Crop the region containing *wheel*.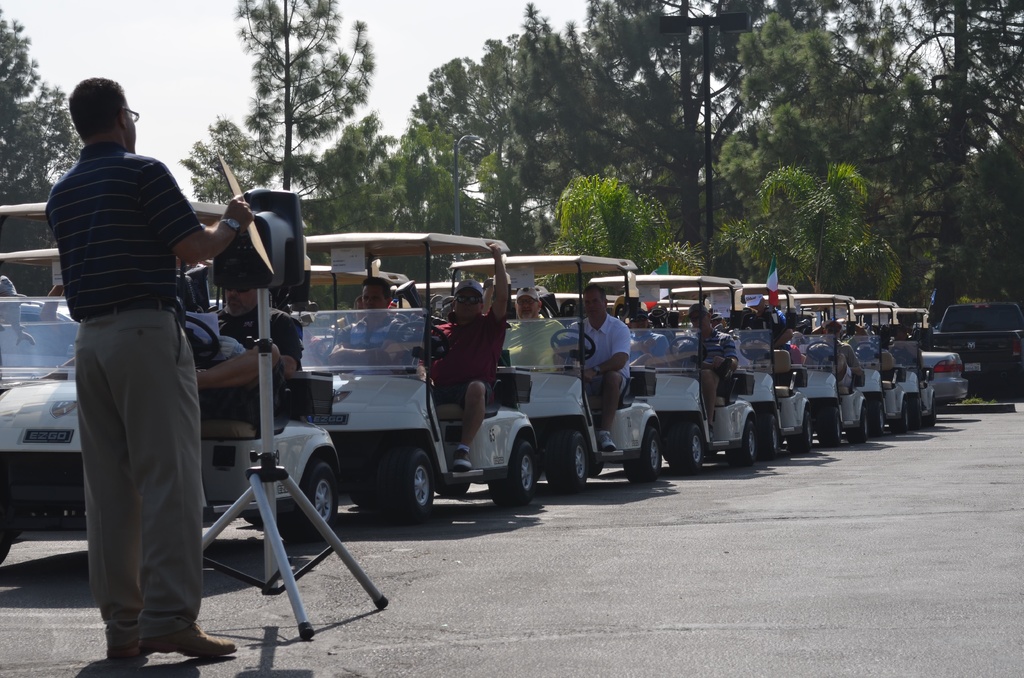
Crop region: detection(922, 398, 934, 426).
